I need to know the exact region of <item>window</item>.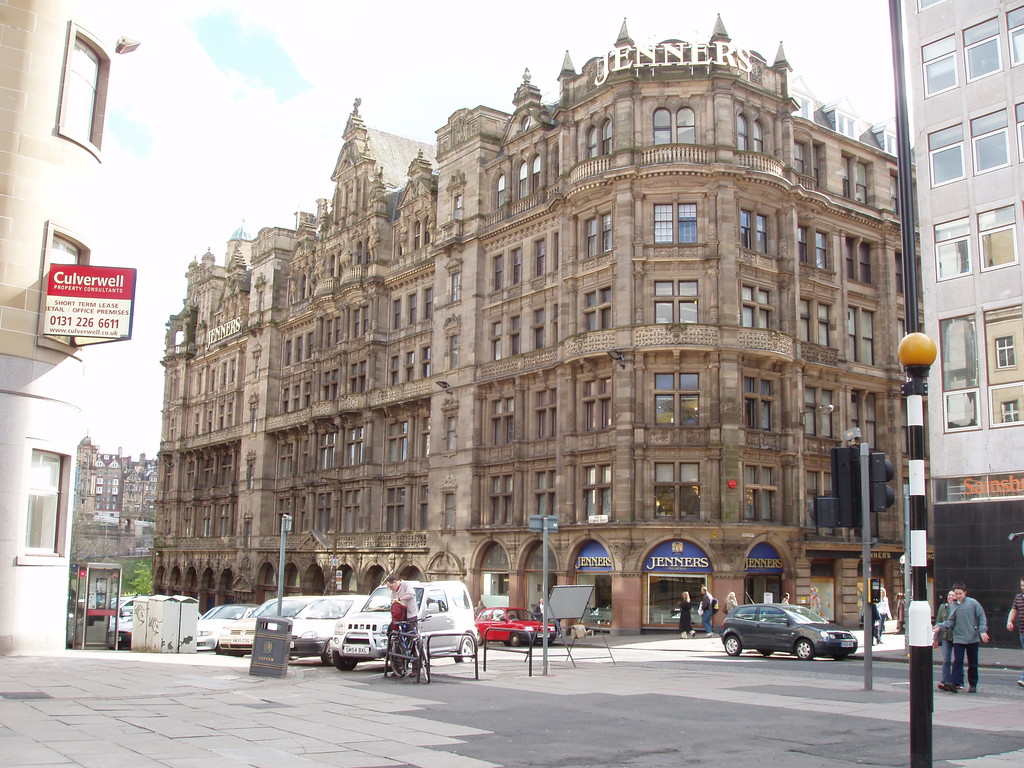
Region: <region>655, 368, 703, 433</region>.
